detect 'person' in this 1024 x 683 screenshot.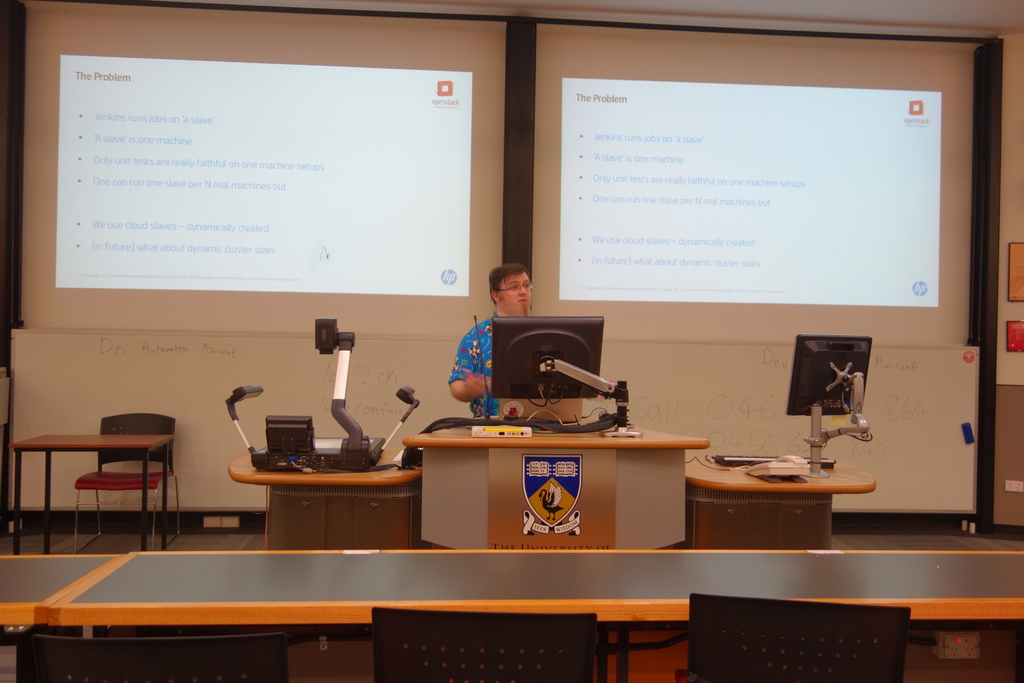
Detection: [446, 259, 534, 418].
